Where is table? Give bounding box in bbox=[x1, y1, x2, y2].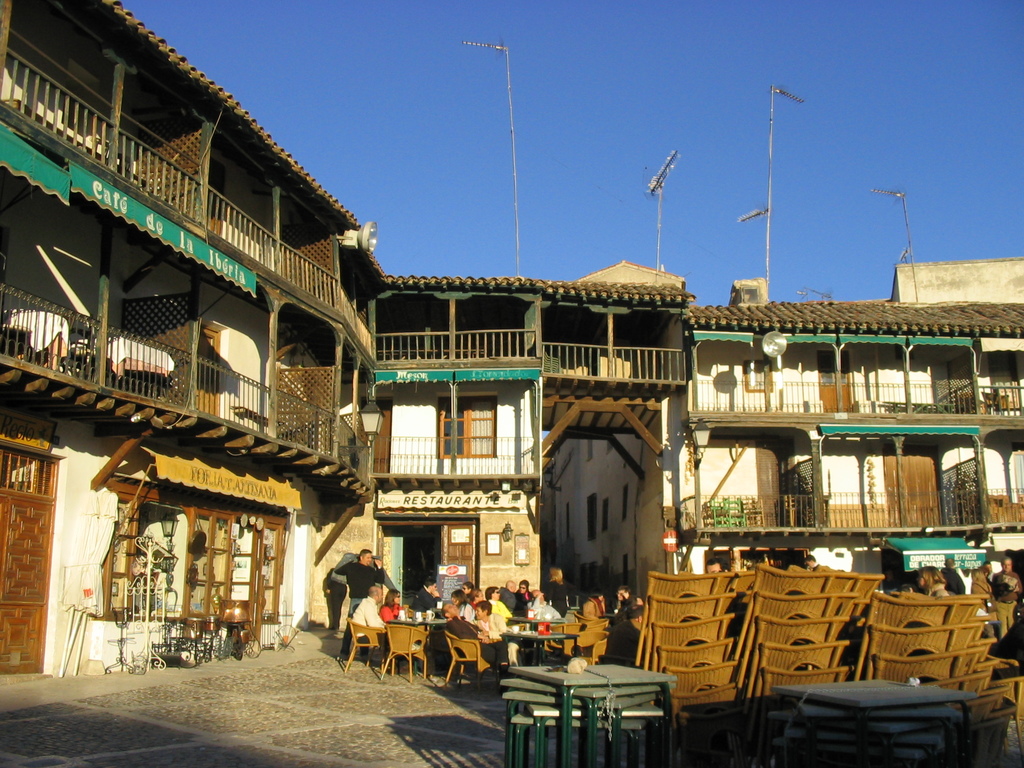
bbox=[600, 611, 613, 623].
